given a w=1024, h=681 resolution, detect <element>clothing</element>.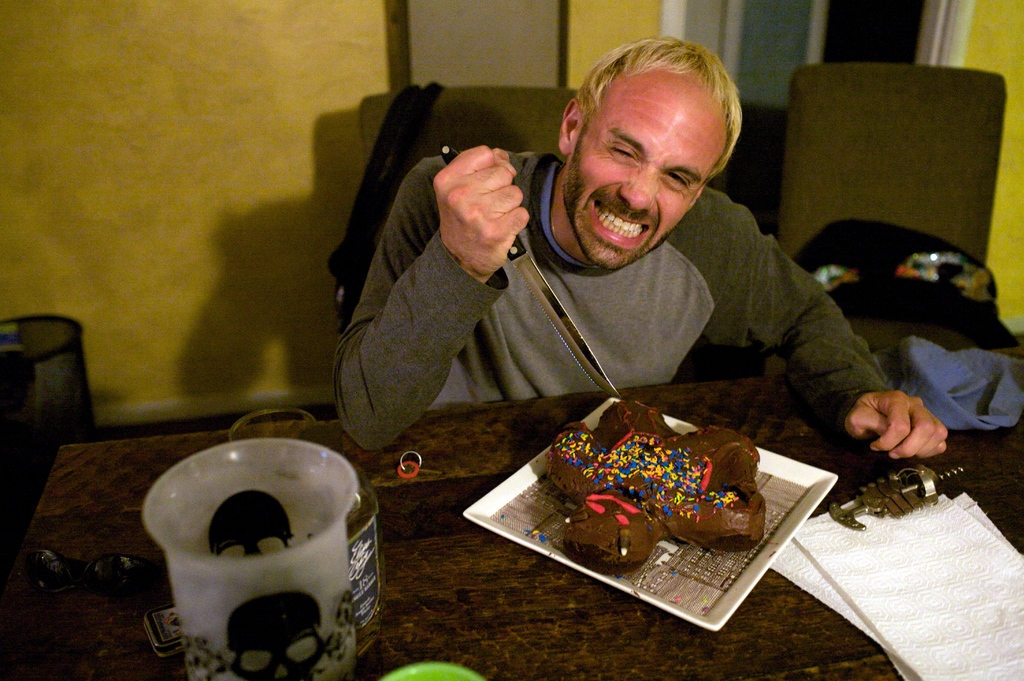
<bbox>328, 154, 895, 444</bbox>.
